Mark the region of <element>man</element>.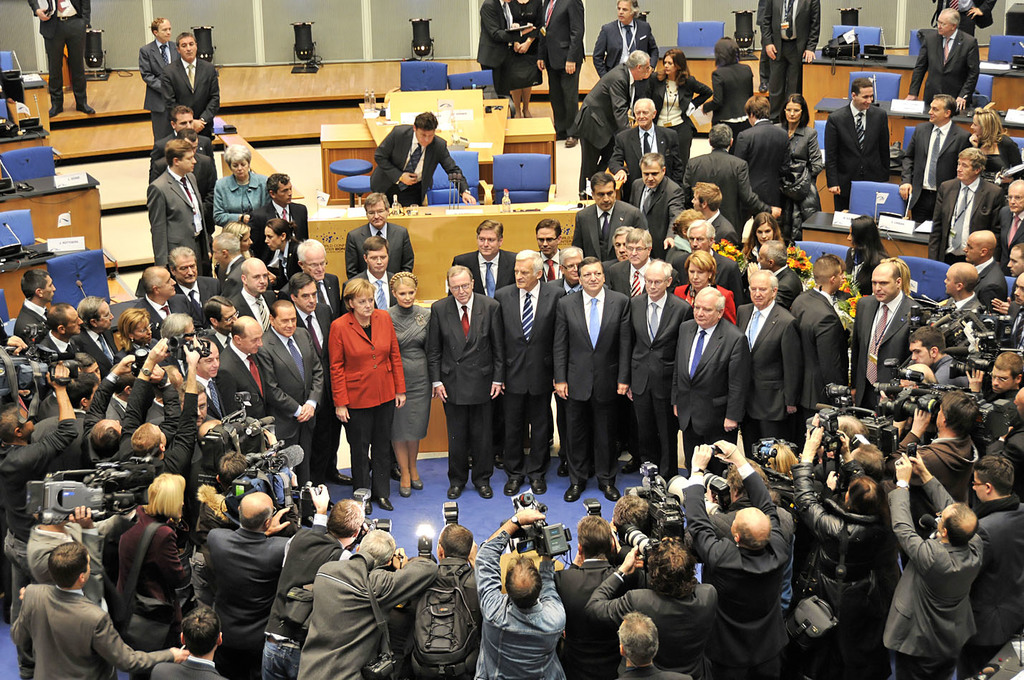
Region: (897, 91, 975, 221).
